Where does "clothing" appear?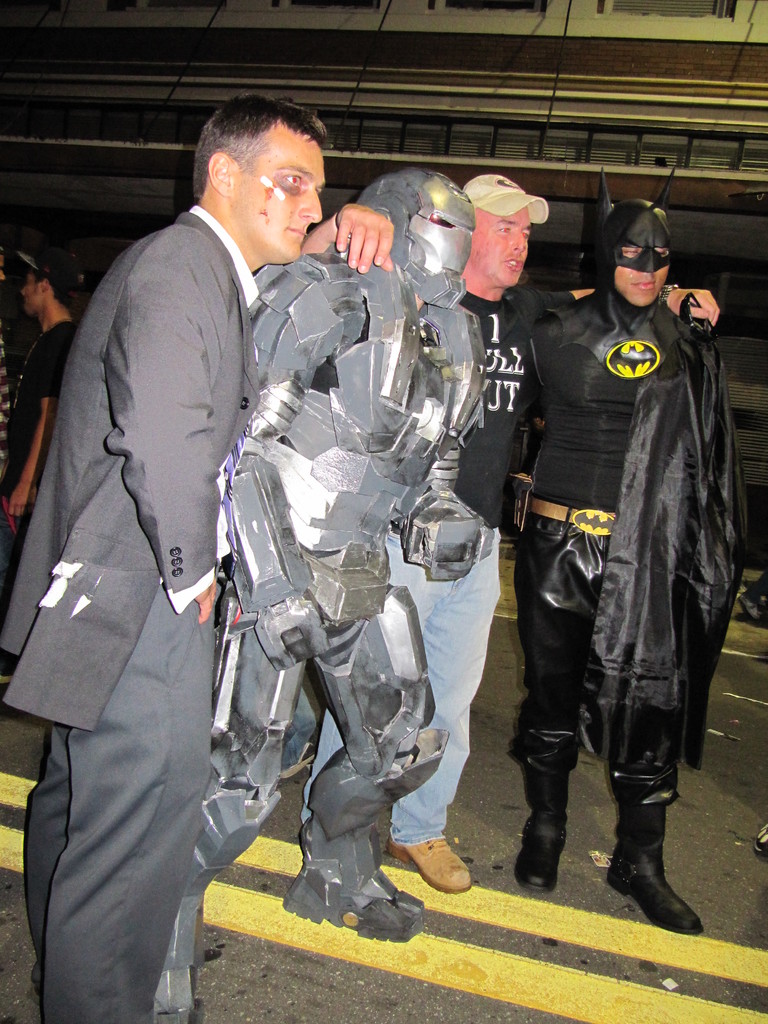
Appears at [left=168, top=246, right=477, bottom=963].
